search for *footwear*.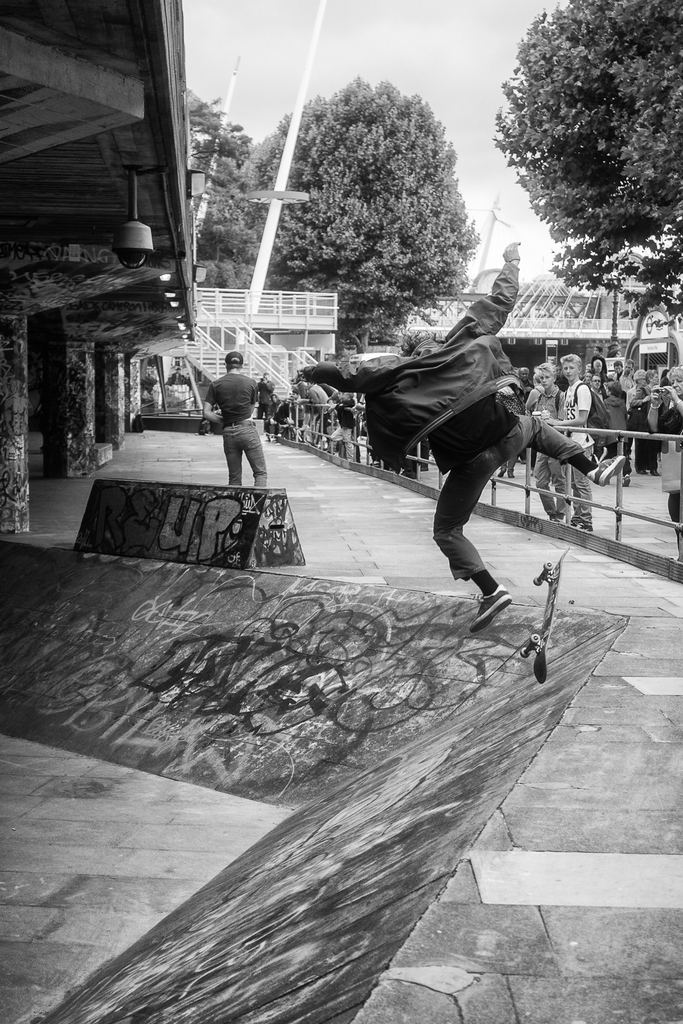
Found at bbox=(471, 591, 511, 631).
